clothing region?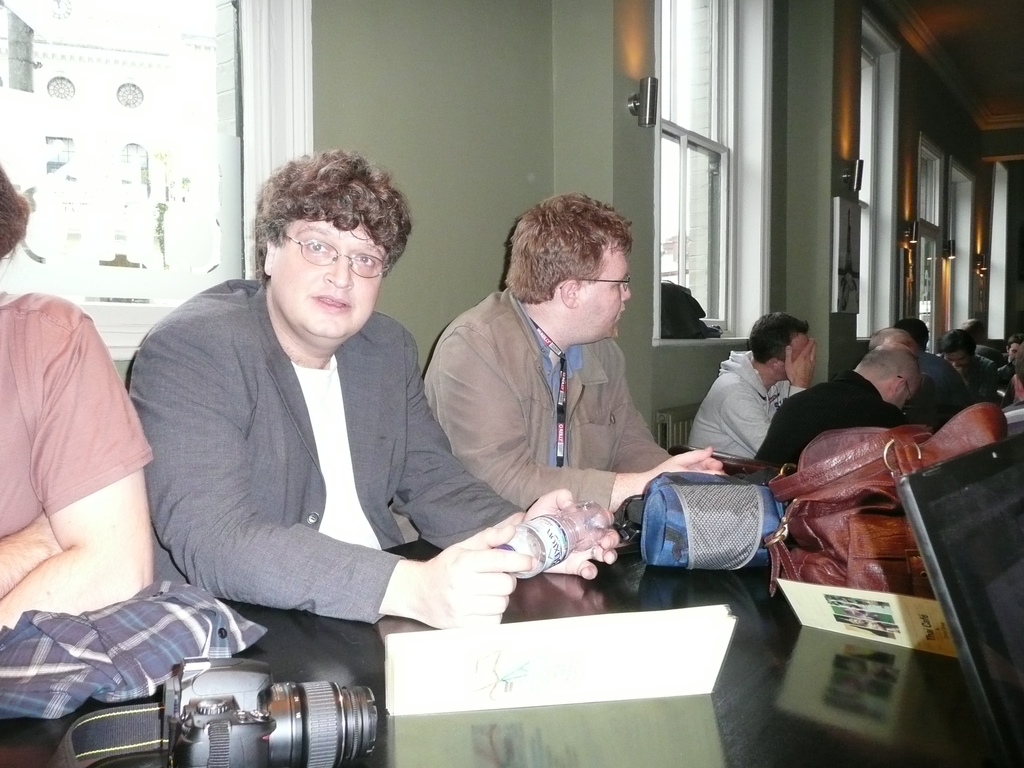
764/364/922/482
